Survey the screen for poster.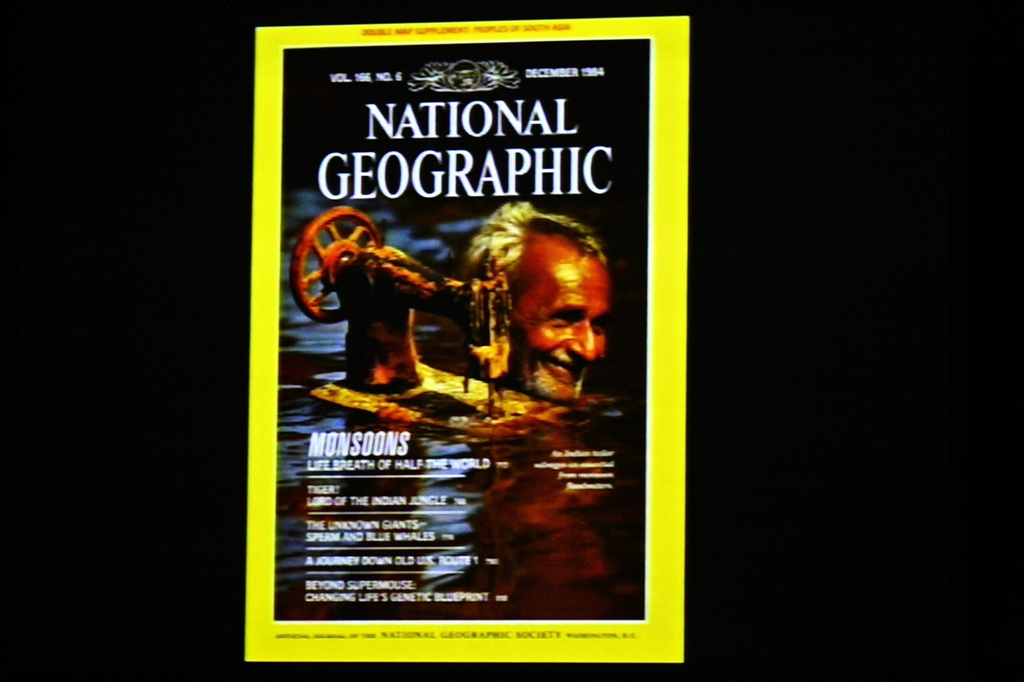
Survey found: 243:15:691:660.
